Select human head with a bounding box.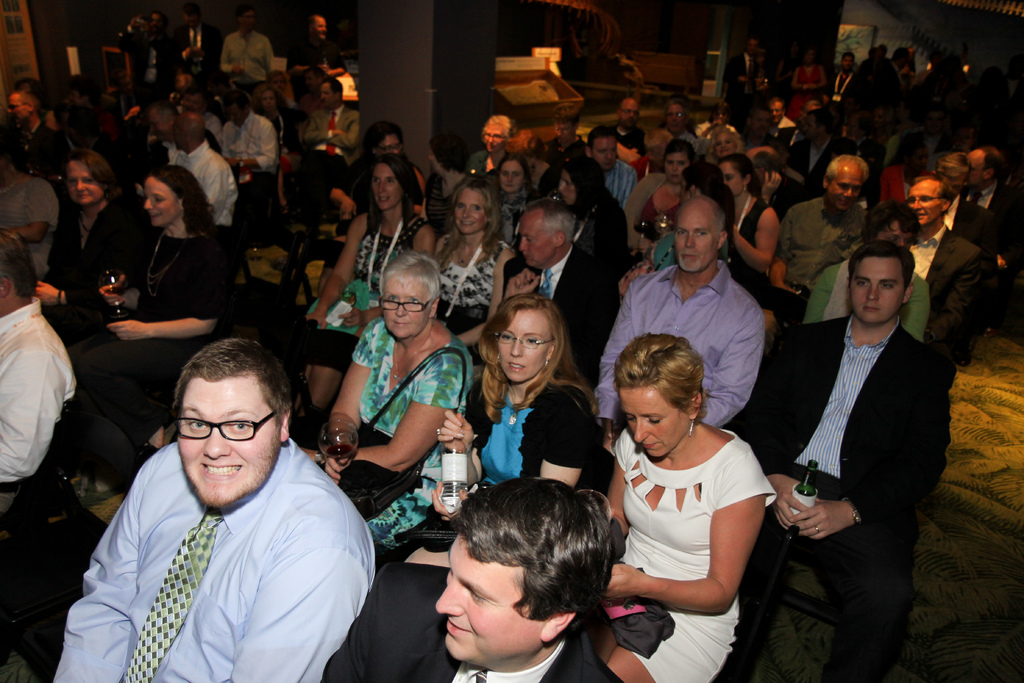
(682, 160, 732, 197).
